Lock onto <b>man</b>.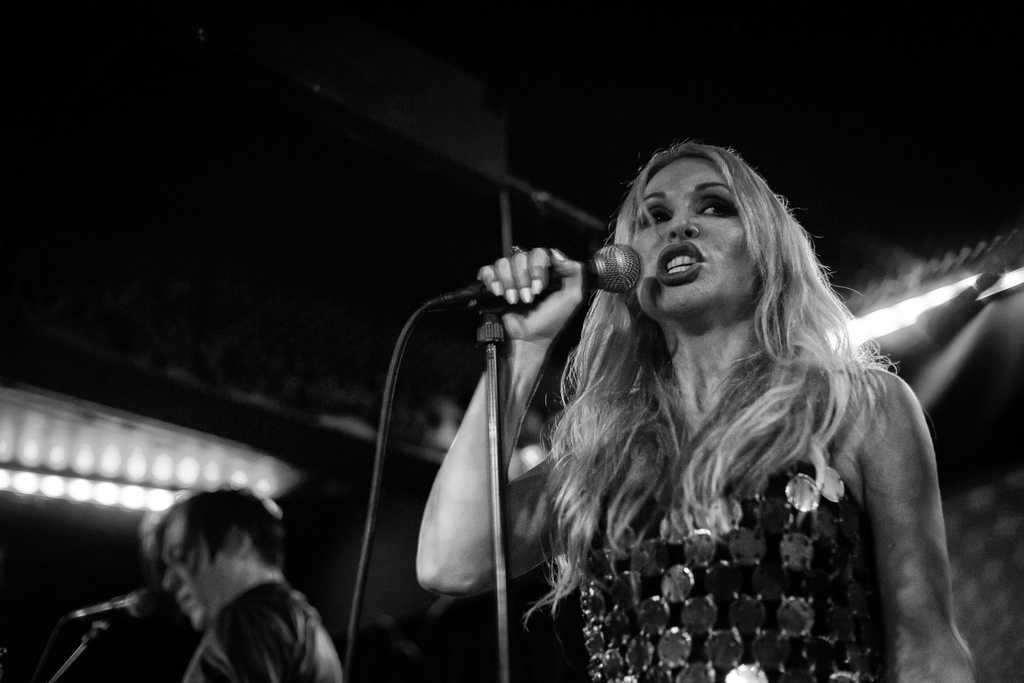
Locked: bbox=(125, 491, 331, 677).
